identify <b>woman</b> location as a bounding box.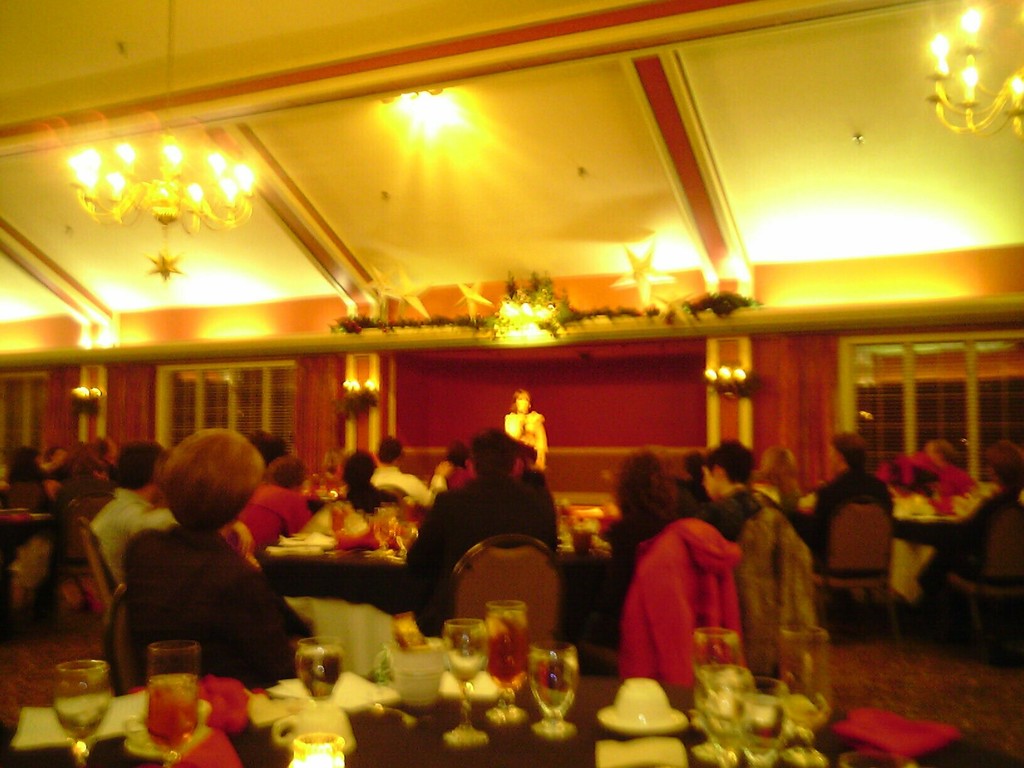
region(54, 444, 115, 556).
